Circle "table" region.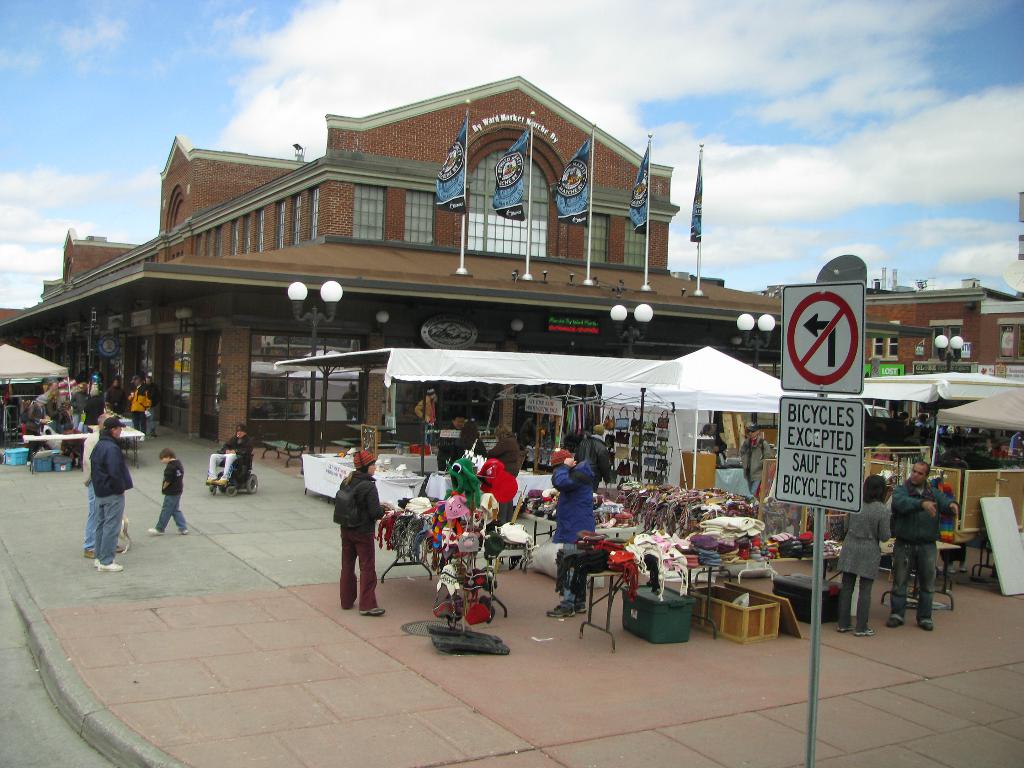
Region: {"x1": 18, "y1": 420, "x2": 144, "y2": 461}.
